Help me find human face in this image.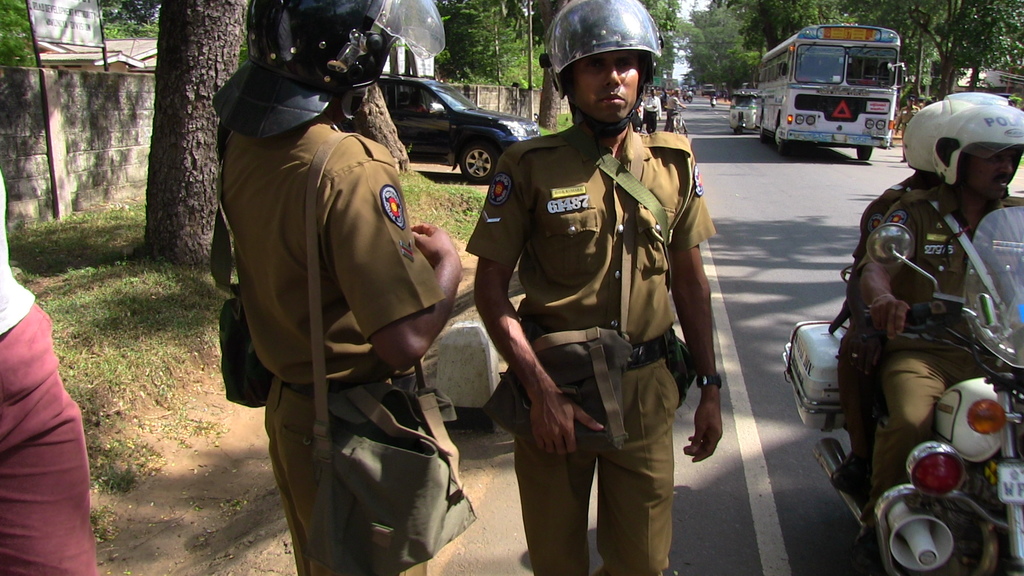
Found it: select_region(571, 51, 641, 123).
